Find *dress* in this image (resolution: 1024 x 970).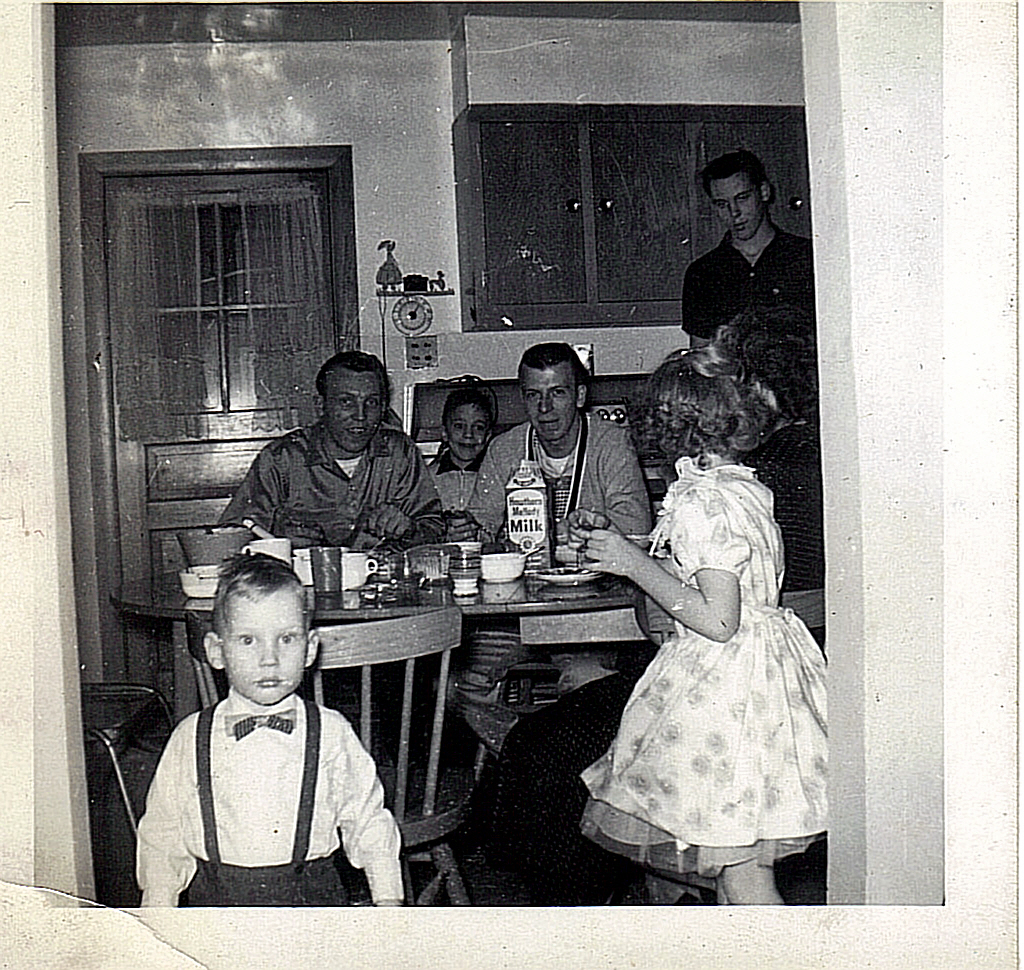
Rect(577, 452, 829, 883).
